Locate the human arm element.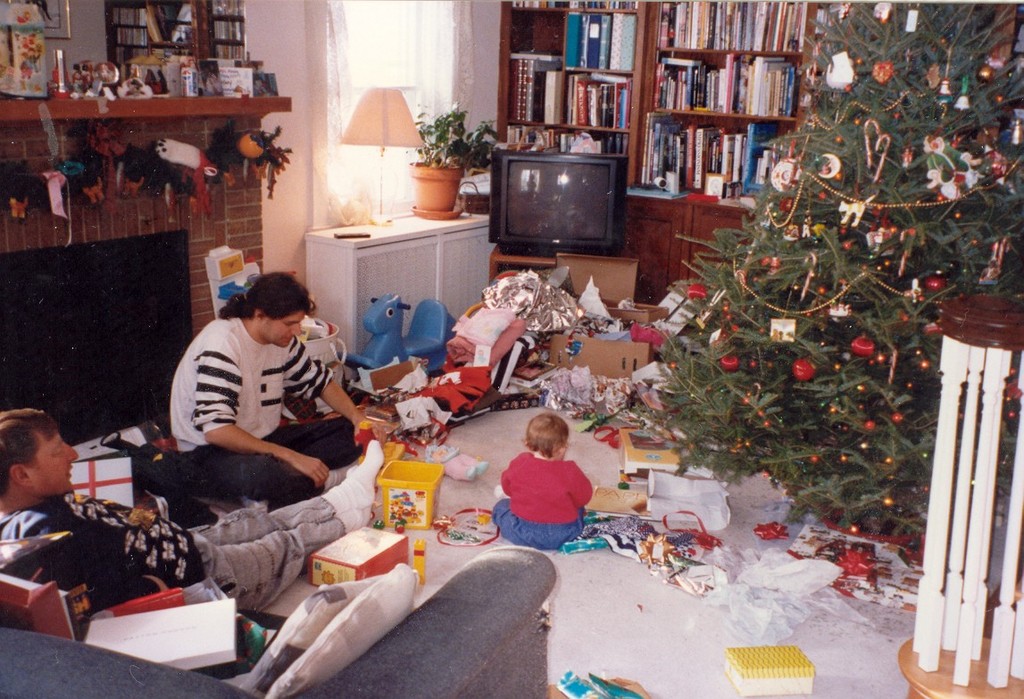
Element bbox: bbox(287, 352, 388, 454).
